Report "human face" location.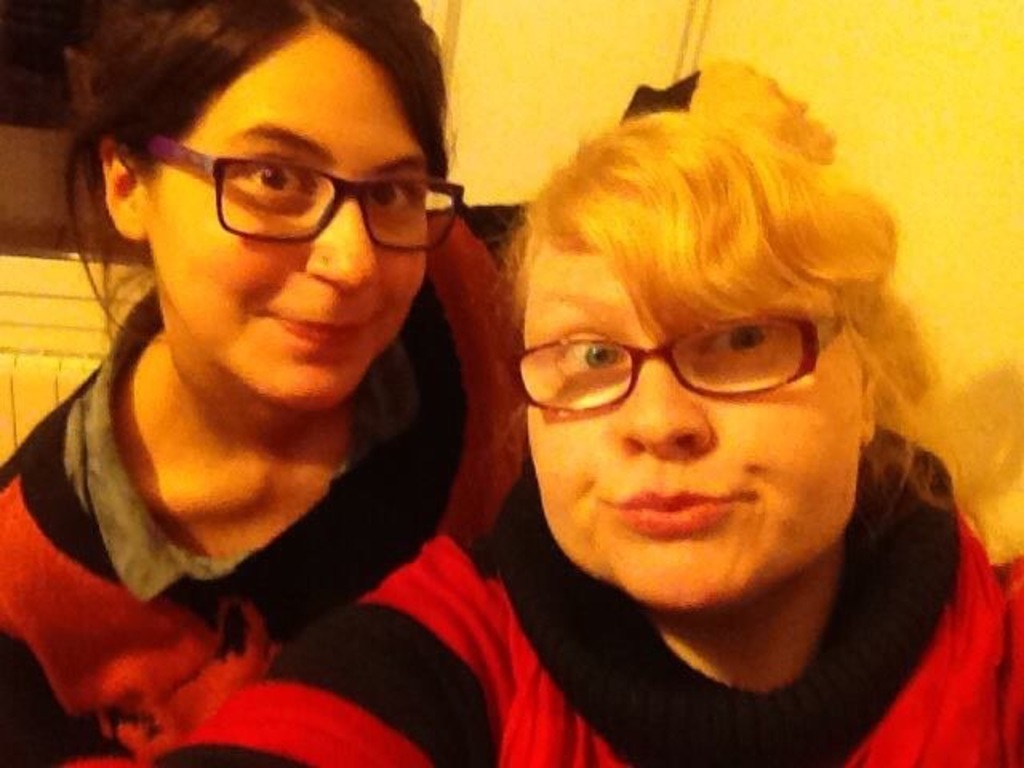
Report: rect(530, 256, 862, 614).
